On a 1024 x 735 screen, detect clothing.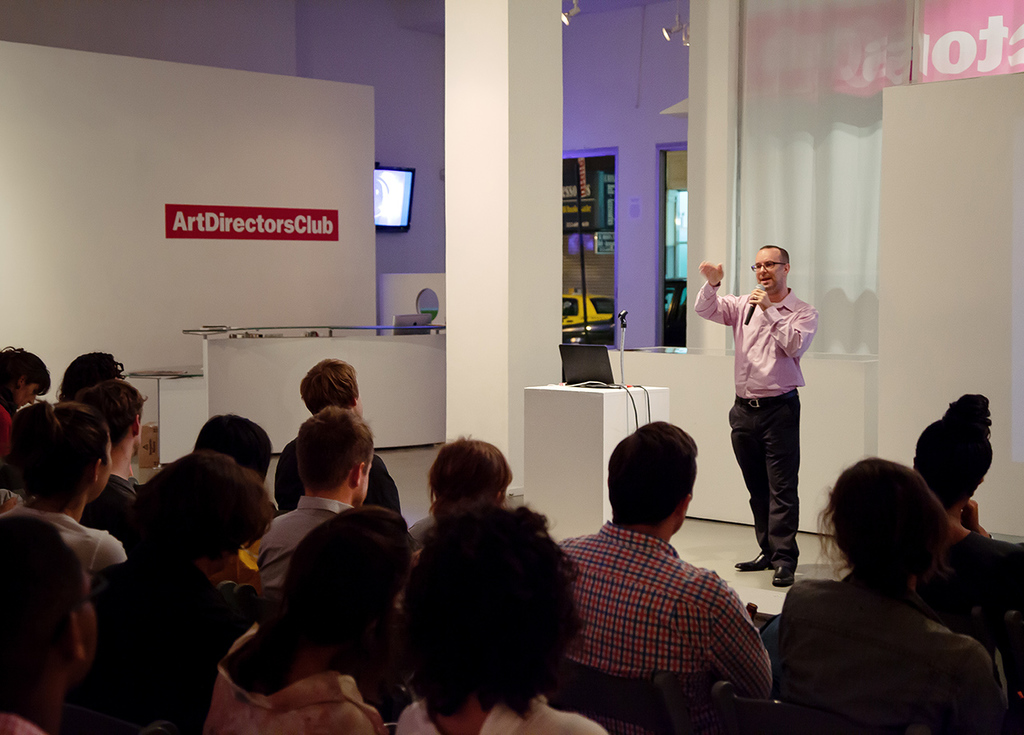
(682,275,822,569).
